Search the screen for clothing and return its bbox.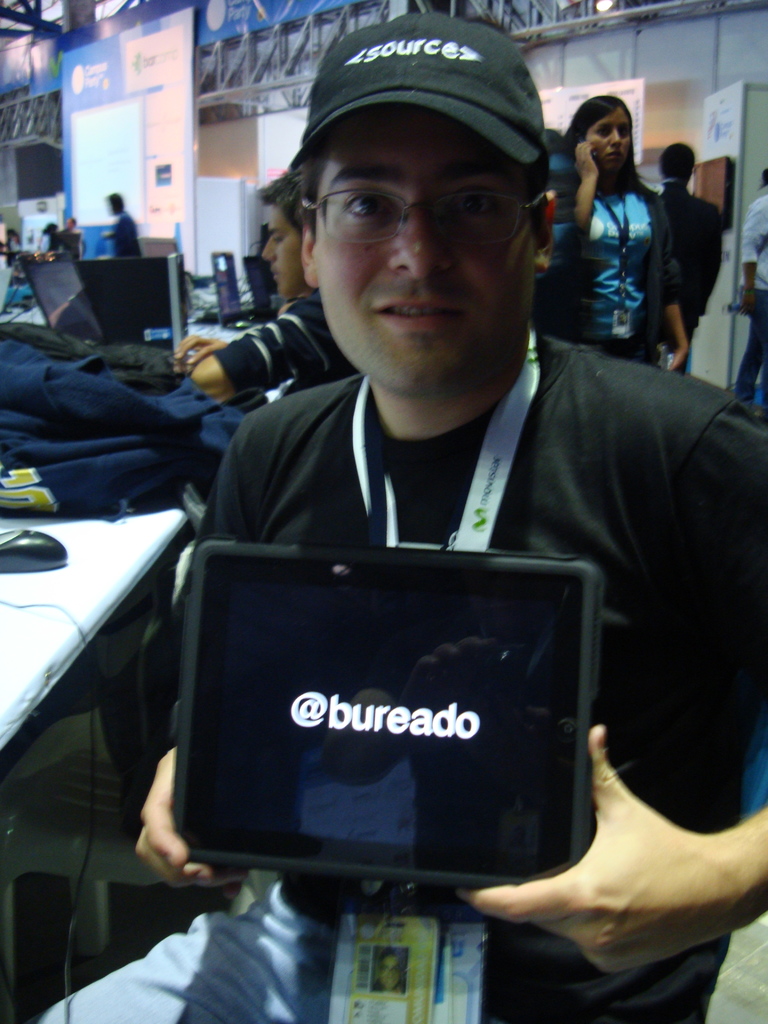
Found: rect(548, 171, 699, 353).
